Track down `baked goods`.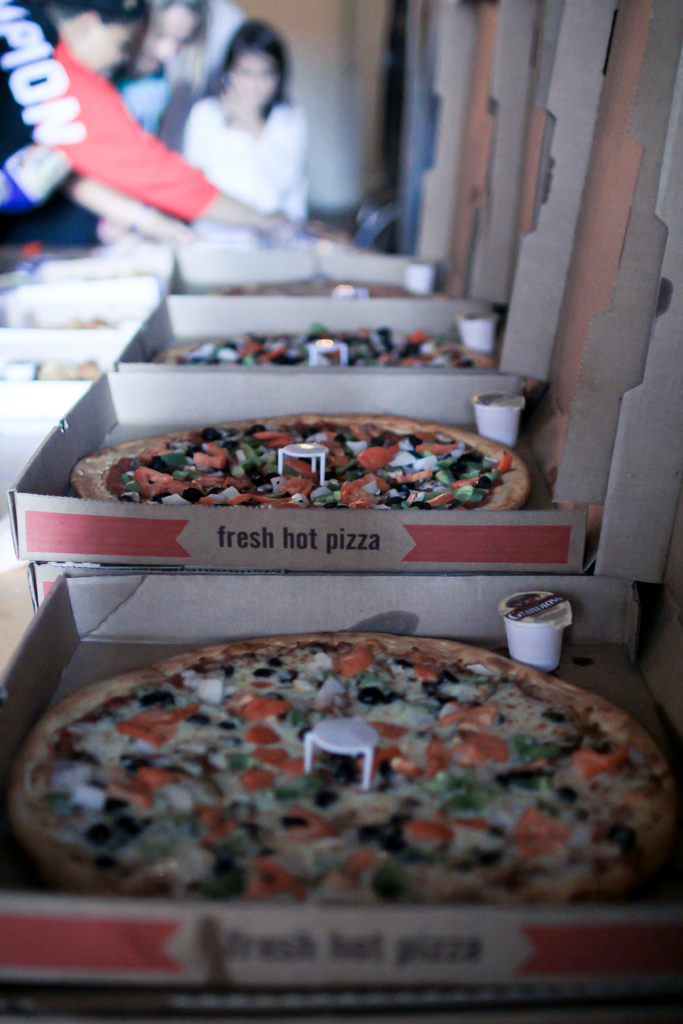
Tracked to select_region(85, 408, 526, 524).
